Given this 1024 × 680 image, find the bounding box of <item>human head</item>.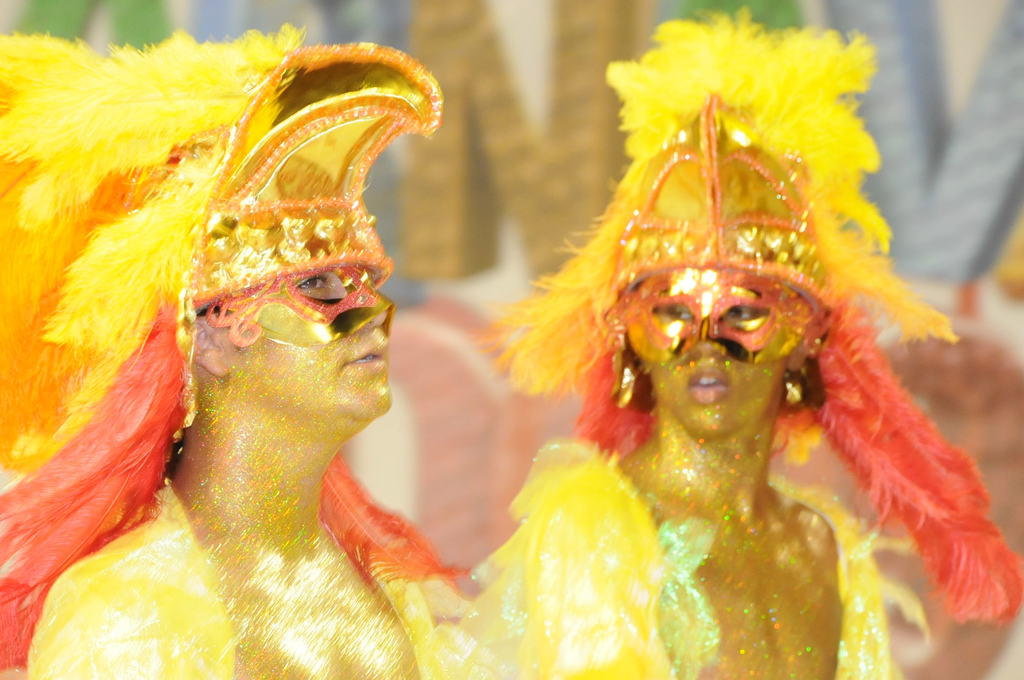
{"left": 172, "top": 36, "right": 444, "bottom": 427}.
